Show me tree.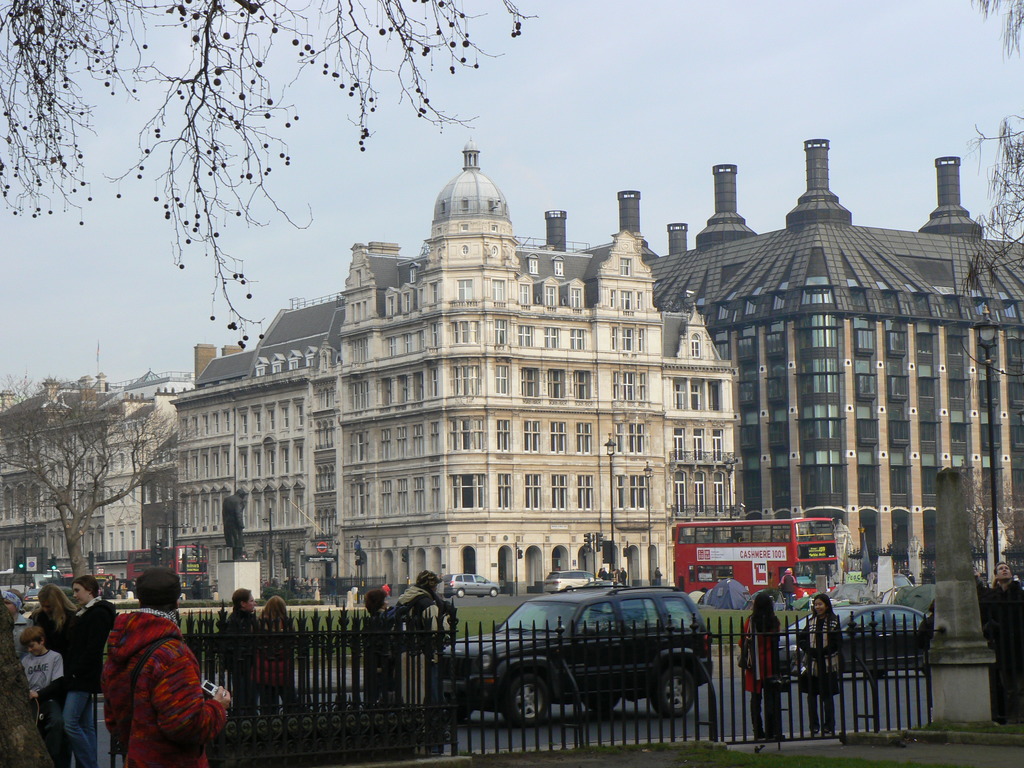
tree is here: x1=0, y1=0, x2=538, y2=348.
